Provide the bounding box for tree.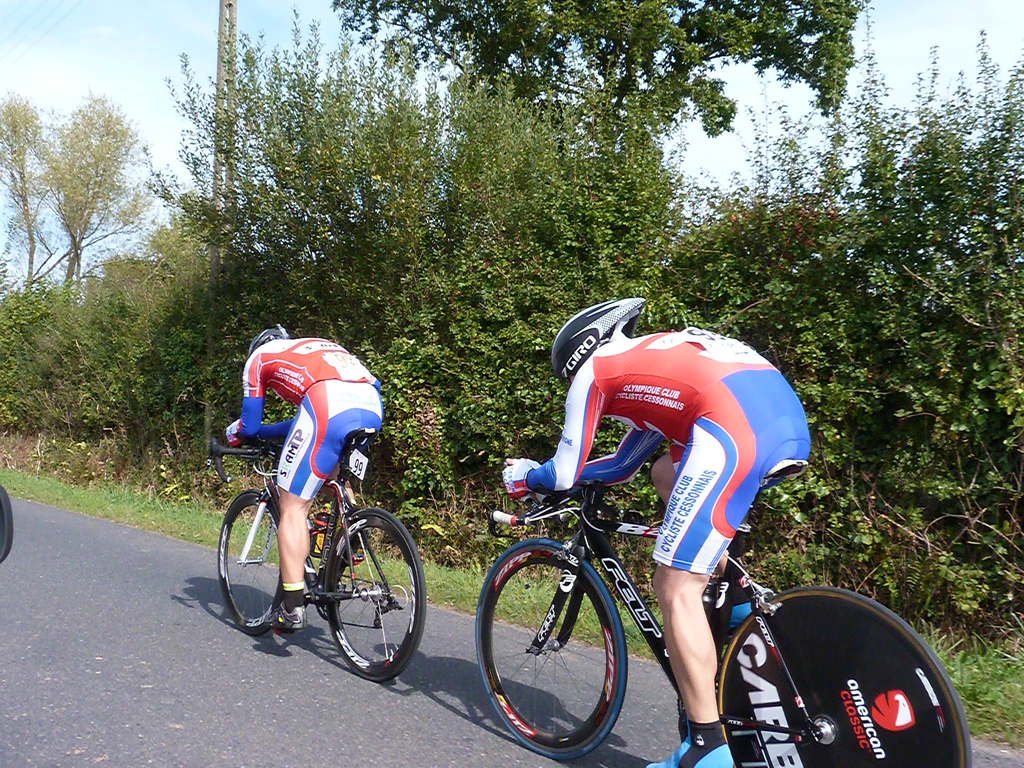
x1=0 y1=95 x2=53 y2=291.
